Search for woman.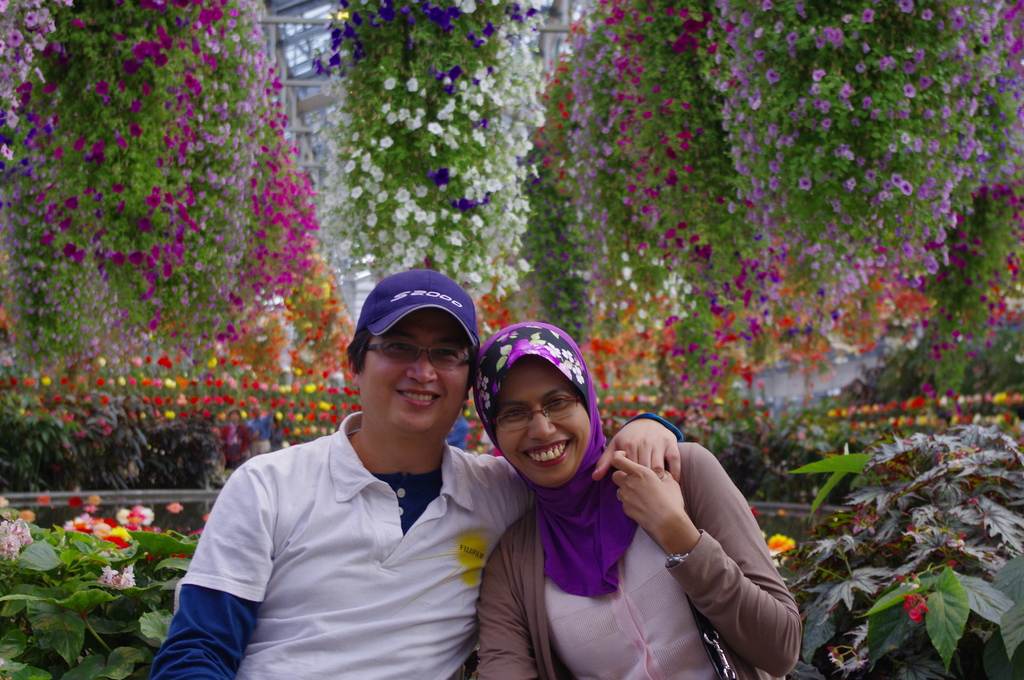
Found at <bbox>470, 311, 749, 679</bbox>.
